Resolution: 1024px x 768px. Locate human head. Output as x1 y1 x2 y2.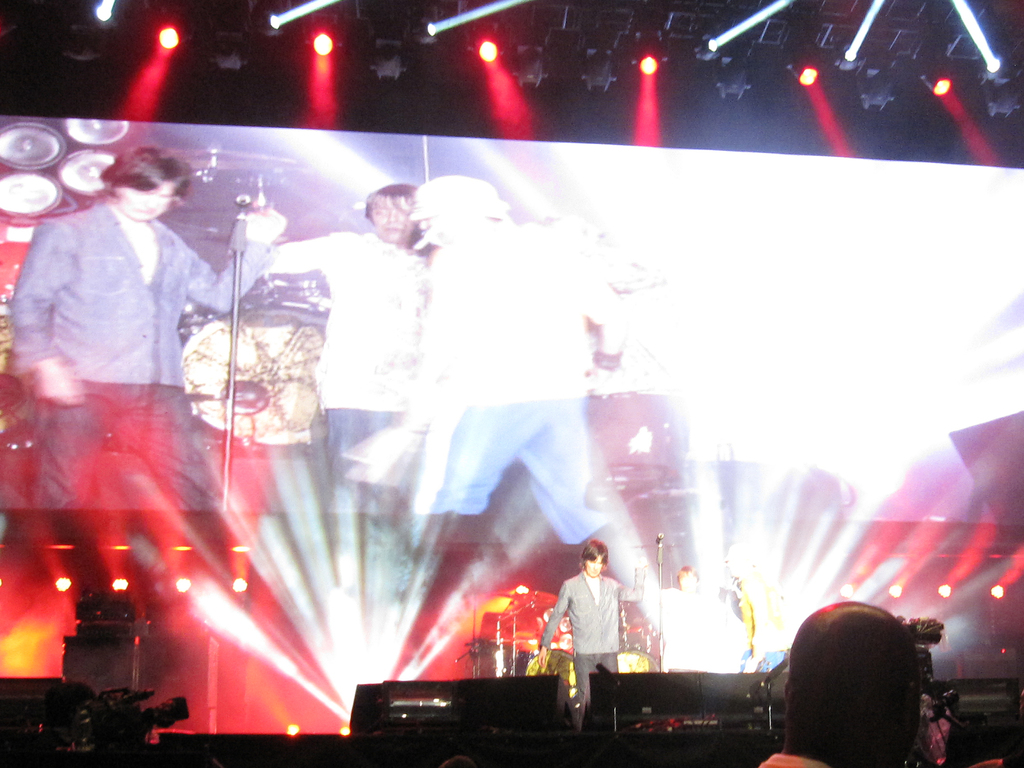
364 181 417 241.
